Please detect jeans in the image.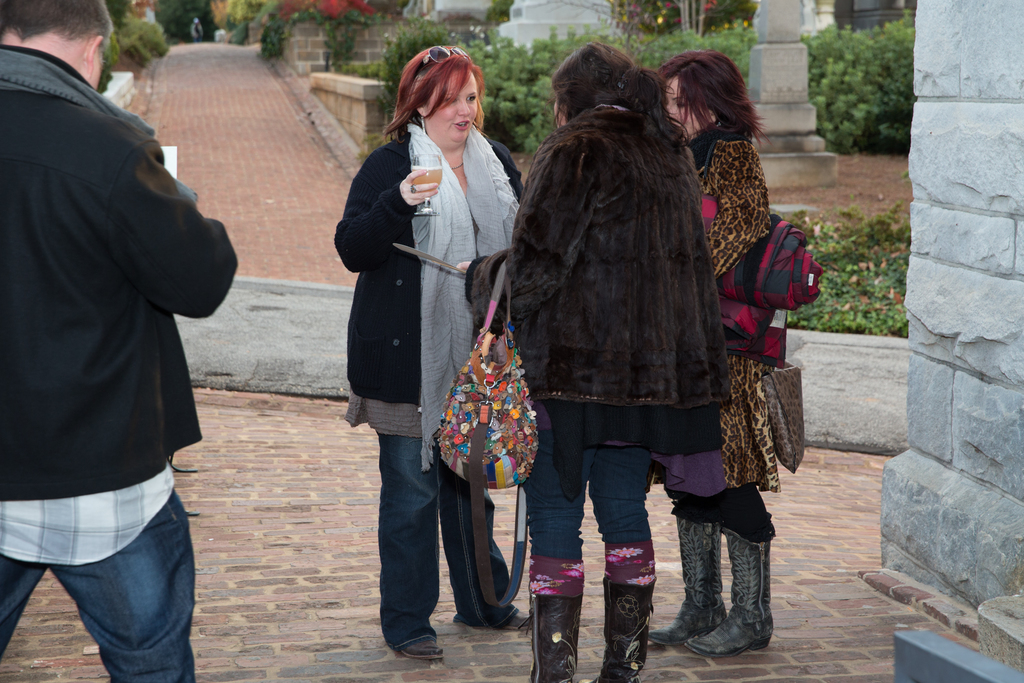
525 428 652 551.
